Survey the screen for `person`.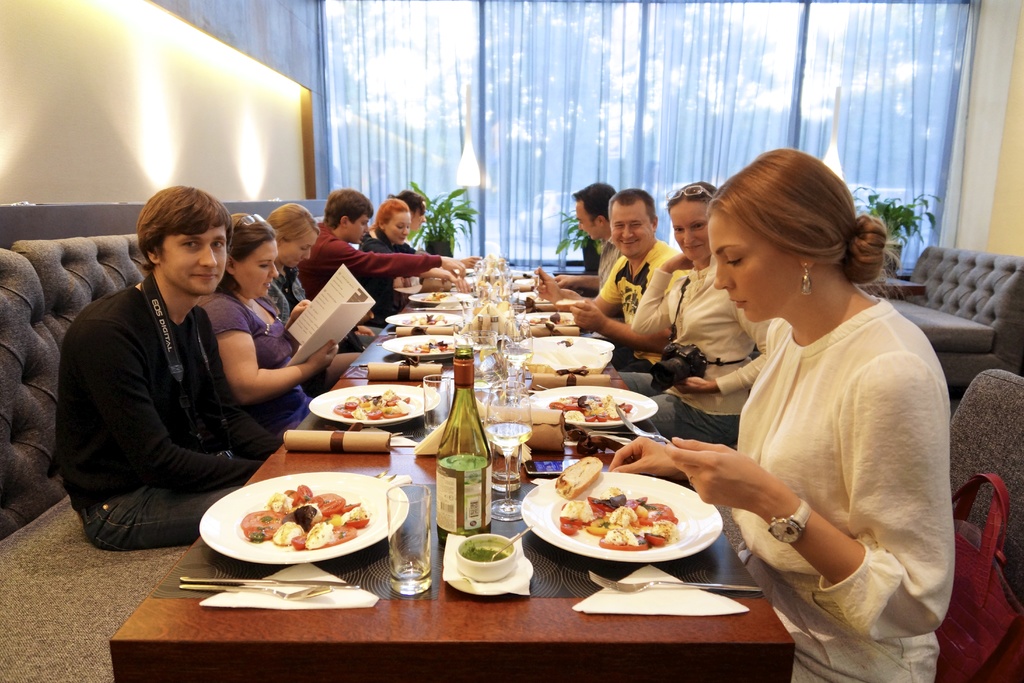
Survey found: pyautogui.locateOnScreen(262, 201, 323, 325).
